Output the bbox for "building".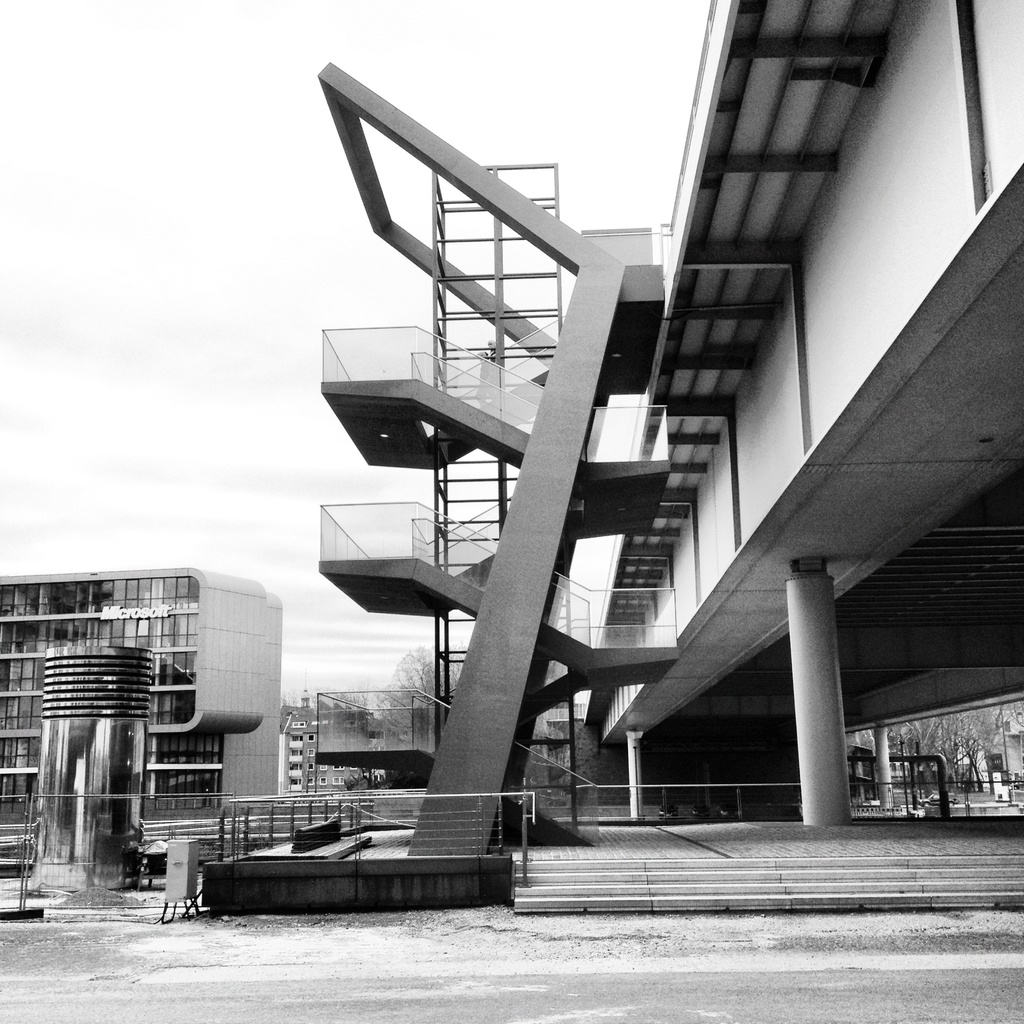
l=281, t=696, r=384, b=791.
